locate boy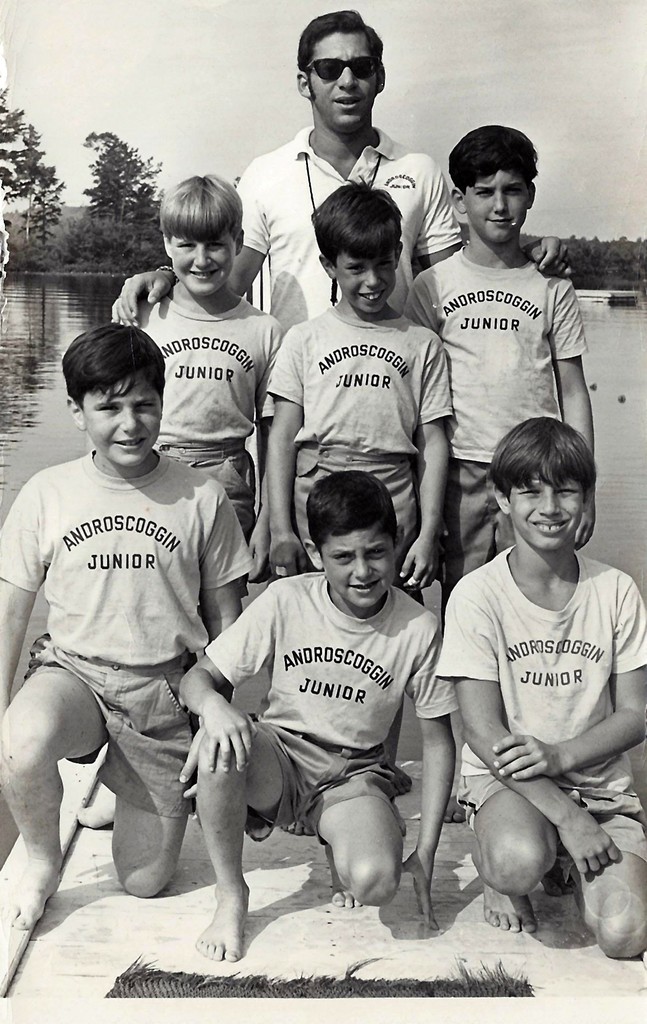
[78,167,278,826]
